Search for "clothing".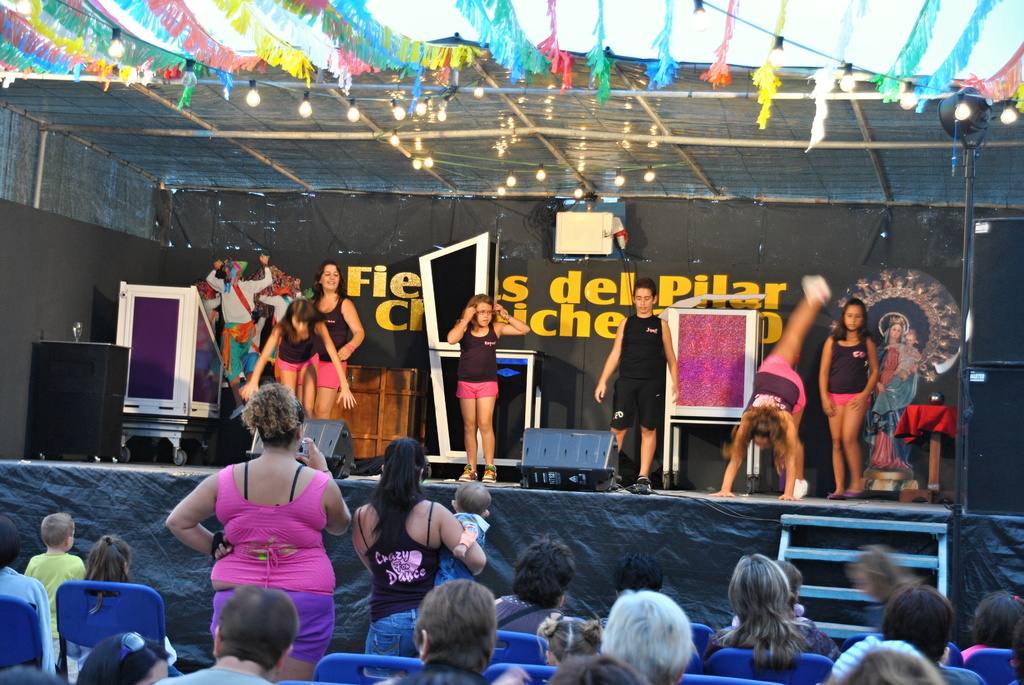
Found at 496/592/559/634.
